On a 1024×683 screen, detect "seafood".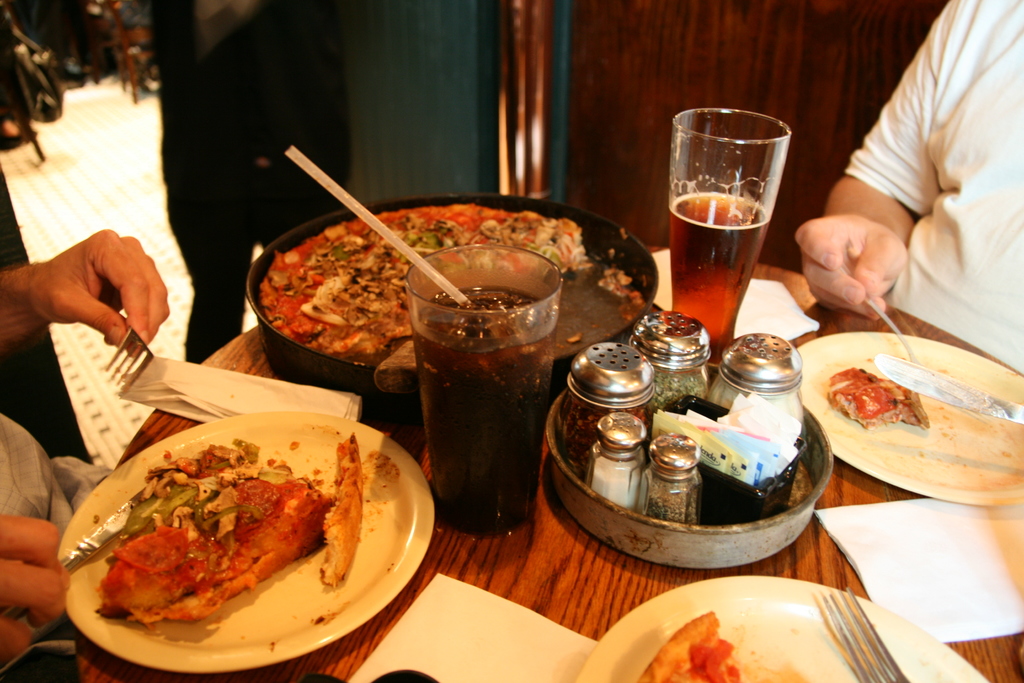
bbox=[254, 201, 646, 367].
